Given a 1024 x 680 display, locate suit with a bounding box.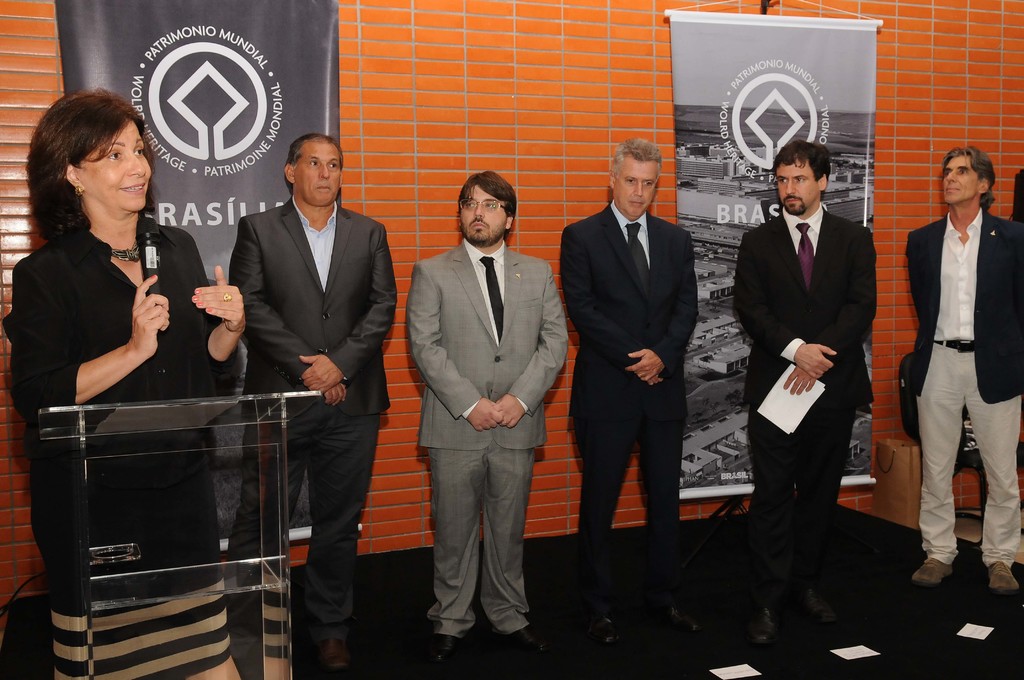
Located: (left=0, top=223, right=239, bottom=492).
